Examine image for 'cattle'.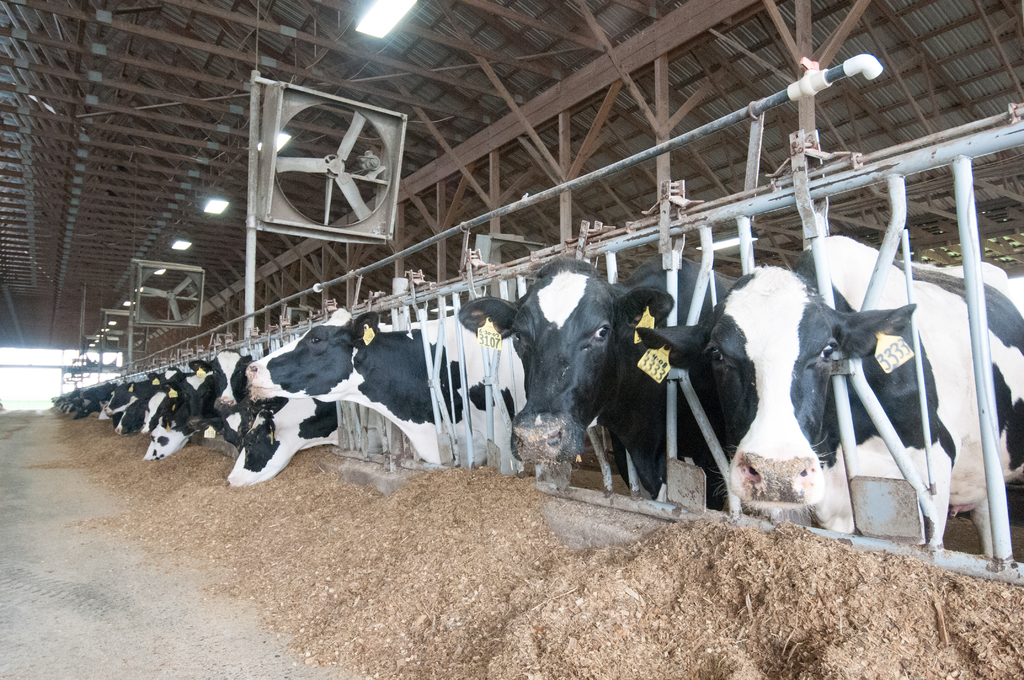
Examination result: 195:352:256:441.
